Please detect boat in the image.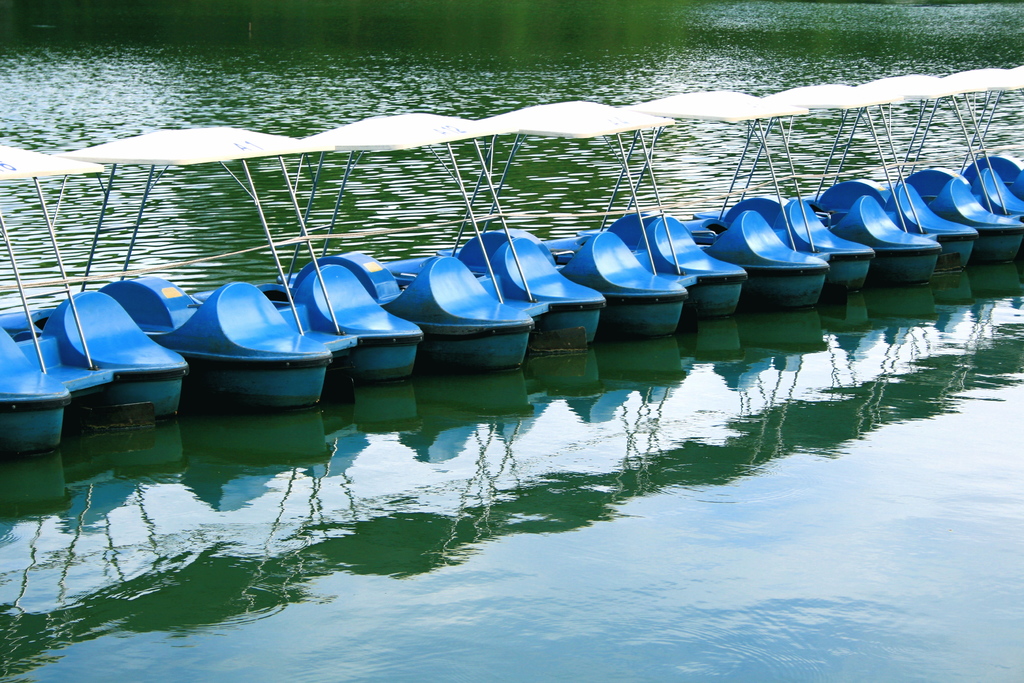
901/47/1023/278.
